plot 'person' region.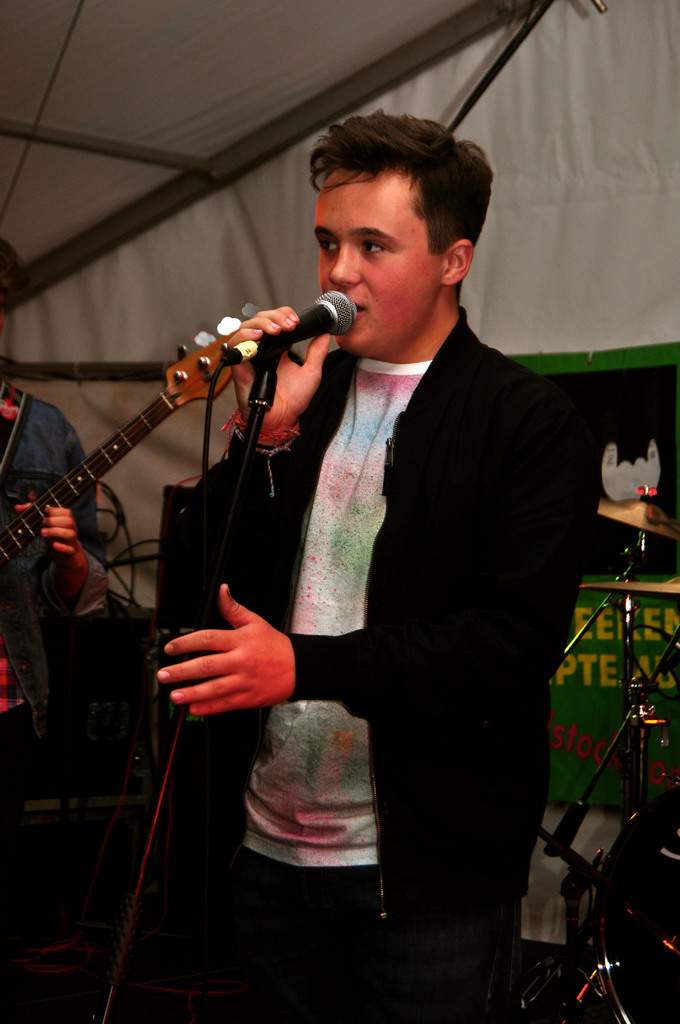
Plotted at <box>0,230,130,1023</box>.
